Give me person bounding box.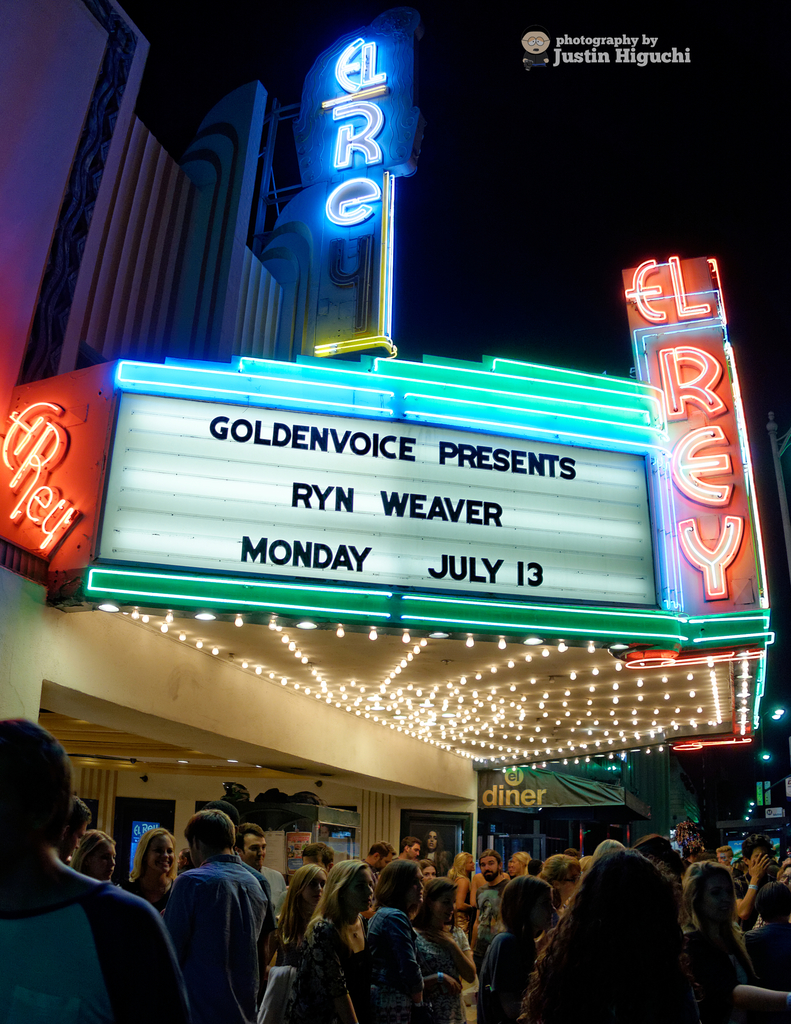
crop(130, 827, 175, 897).
